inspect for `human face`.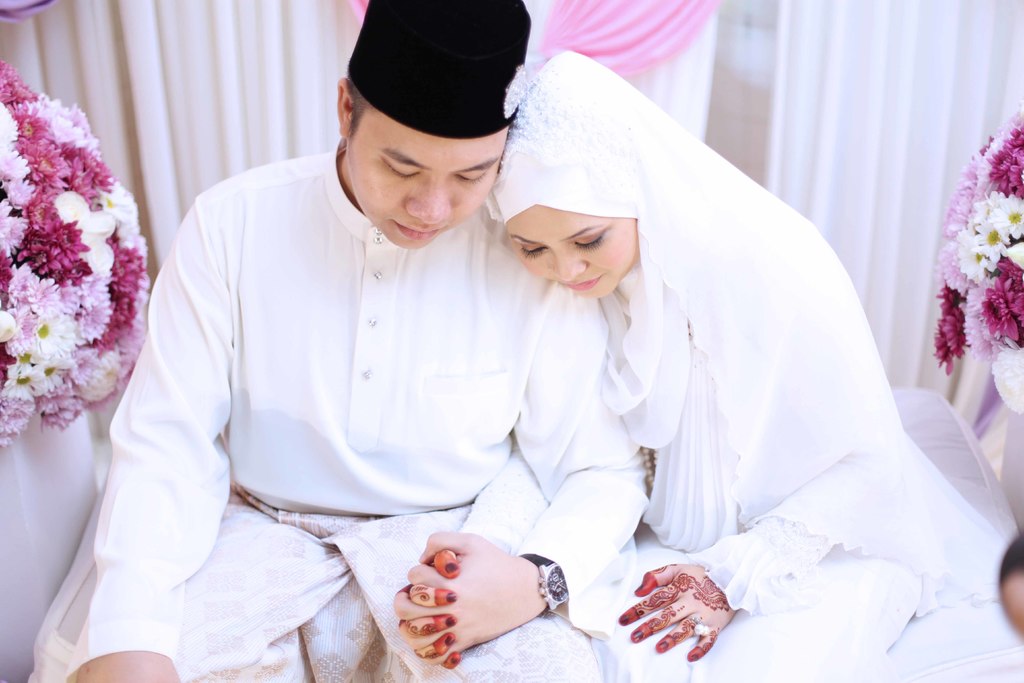
Inspection: [509, 201, 632, 290].
